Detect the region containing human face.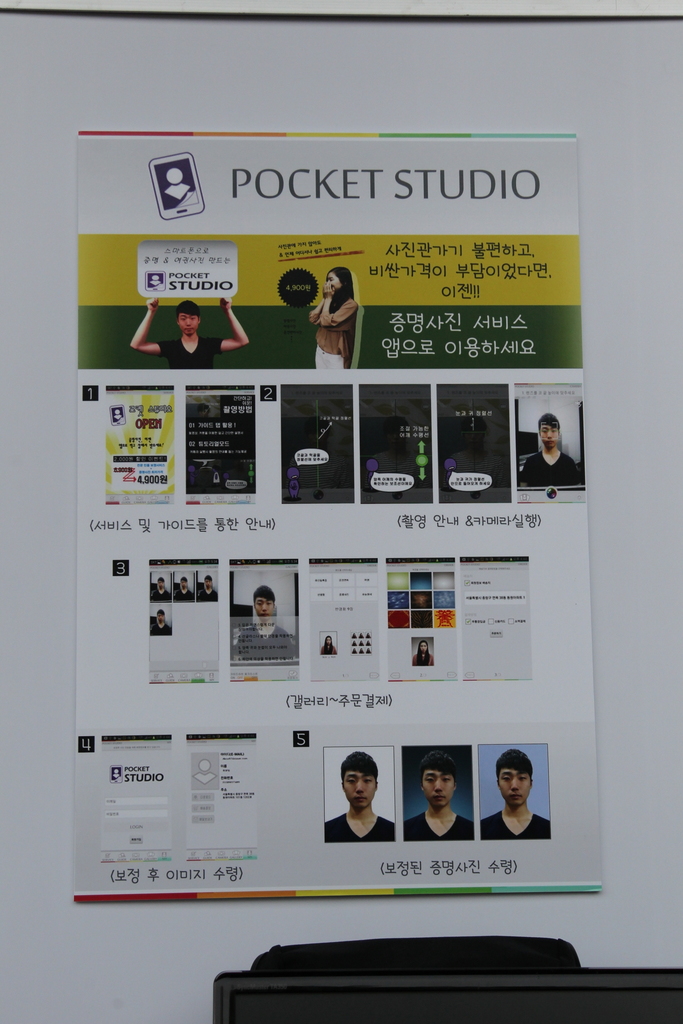
<region>541, 428, 559, 451</region>.
